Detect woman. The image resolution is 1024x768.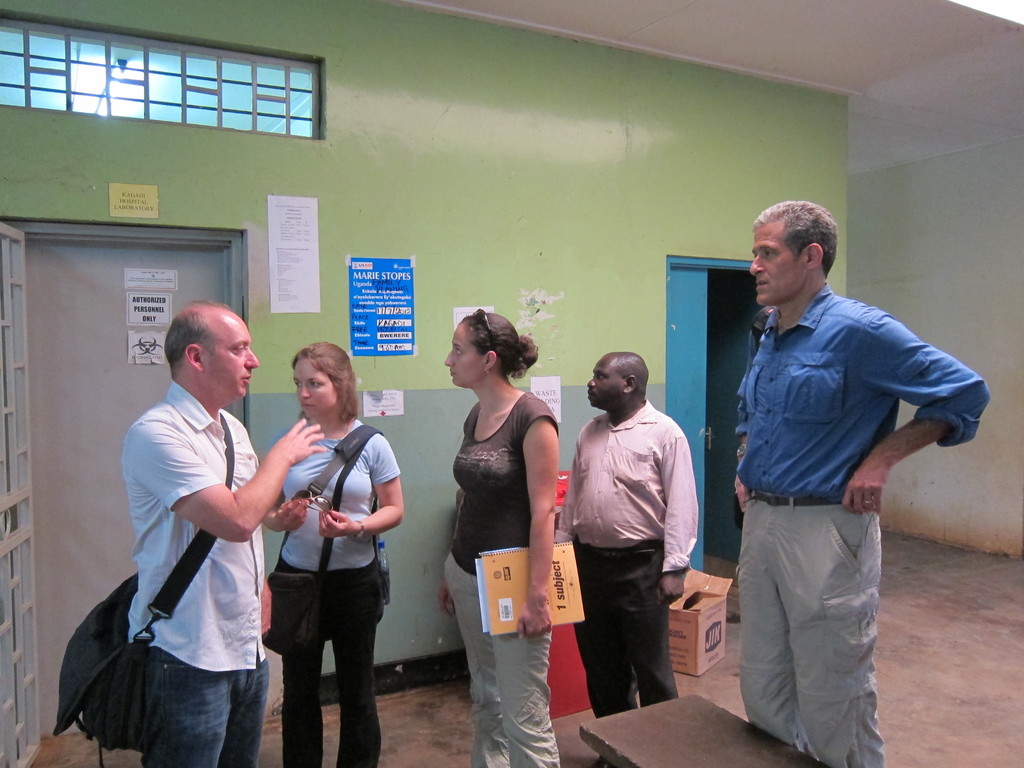
259,346,399,767.
